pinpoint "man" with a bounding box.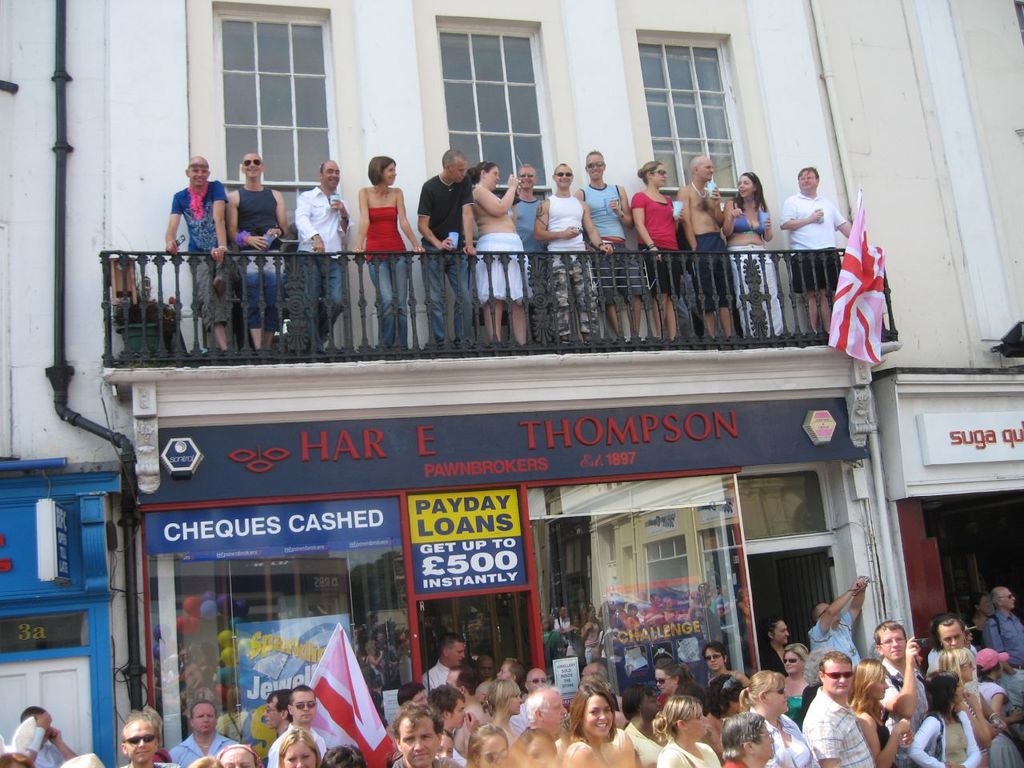
[left=507, top=666, right=550, bottom=739].
